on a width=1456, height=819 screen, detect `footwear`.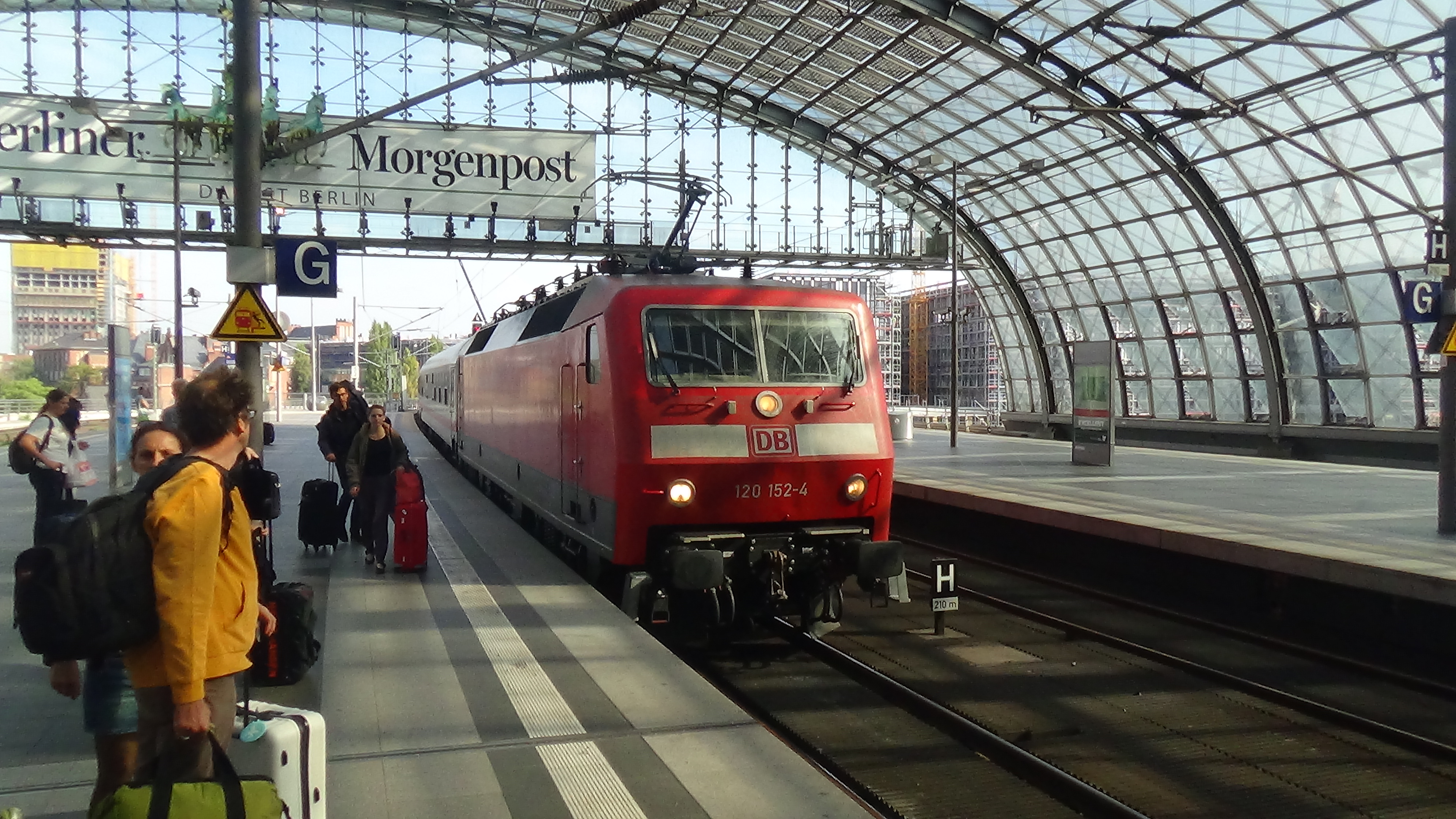
124, 189, 127, 199.
